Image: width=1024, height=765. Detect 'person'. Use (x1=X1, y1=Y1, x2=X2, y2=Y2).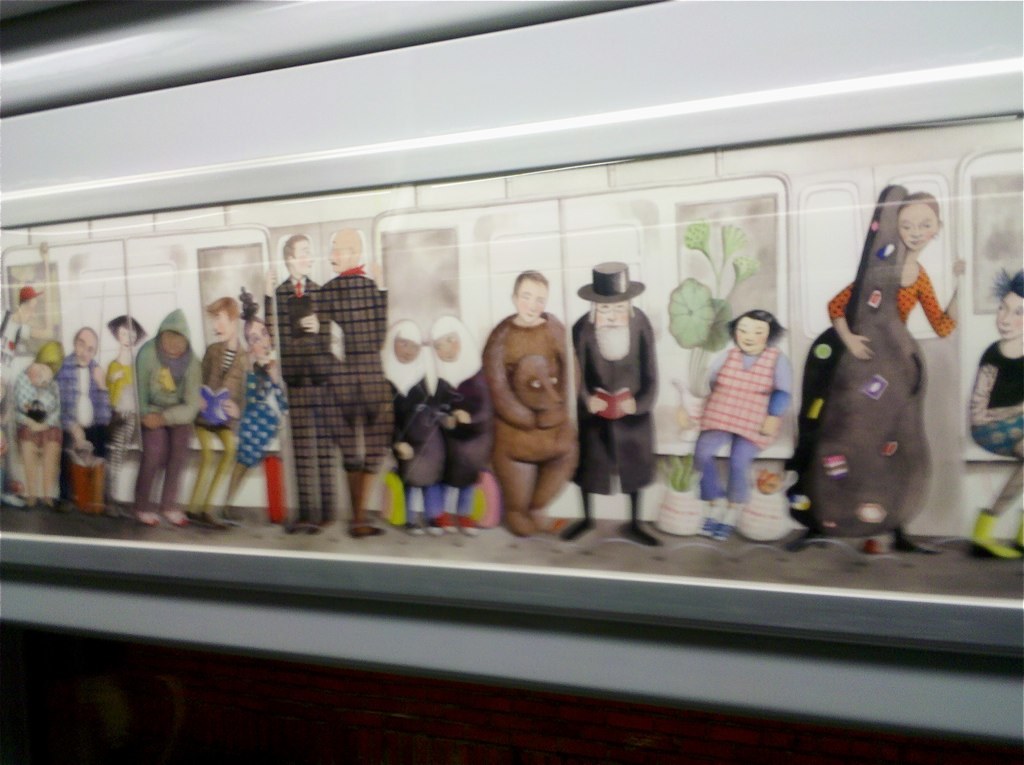
(x1=134, y1=309, x2=202, y2=525).
